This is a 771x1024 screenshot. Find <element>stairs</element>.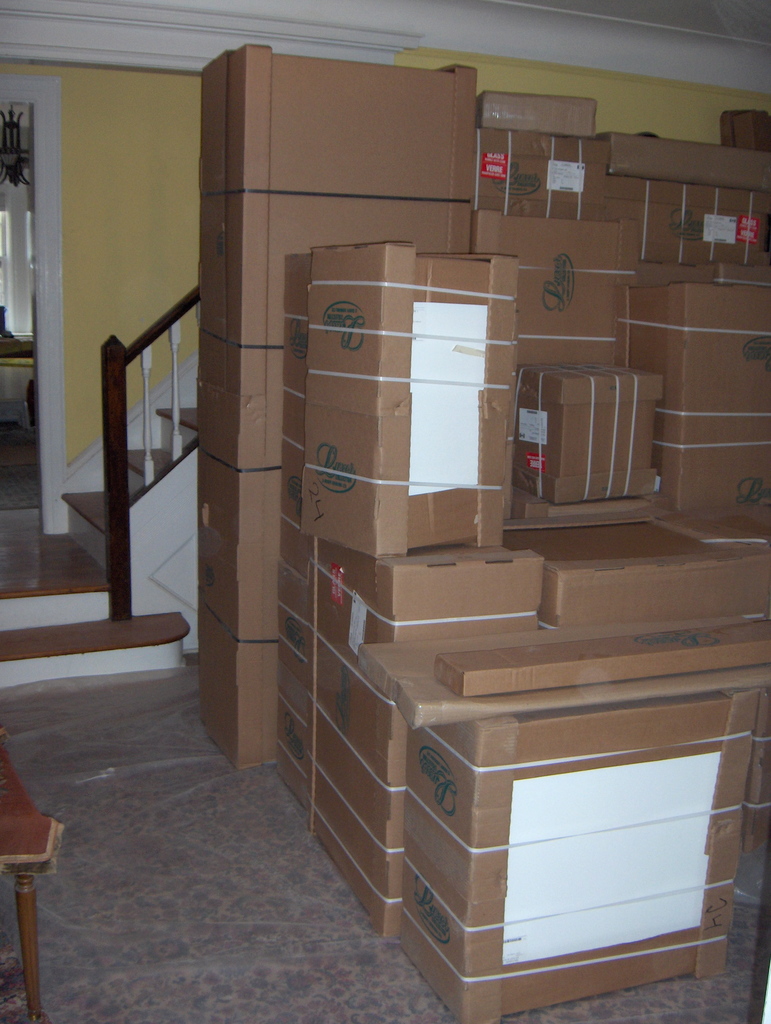
Bounding box: x1=63 y1=378 x2=197 y2=586.
